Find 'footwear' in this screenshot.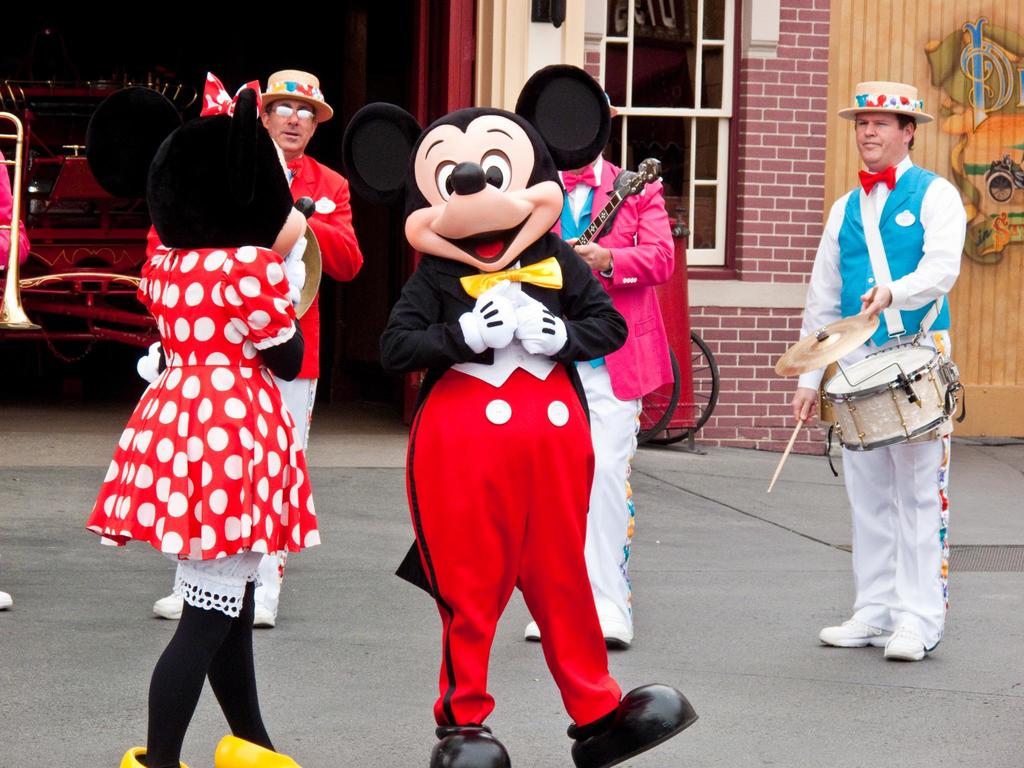
The bounding box for 'footwear' is 888:631:938:662.
